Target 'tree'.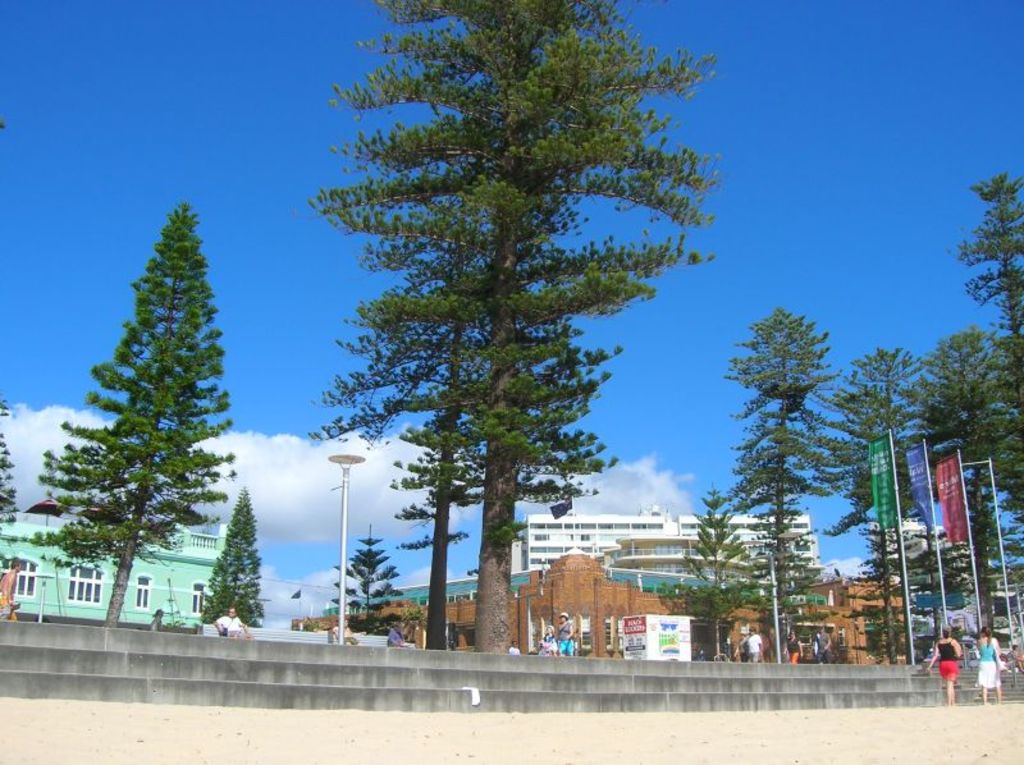
Target region: [0,397,18,550].
